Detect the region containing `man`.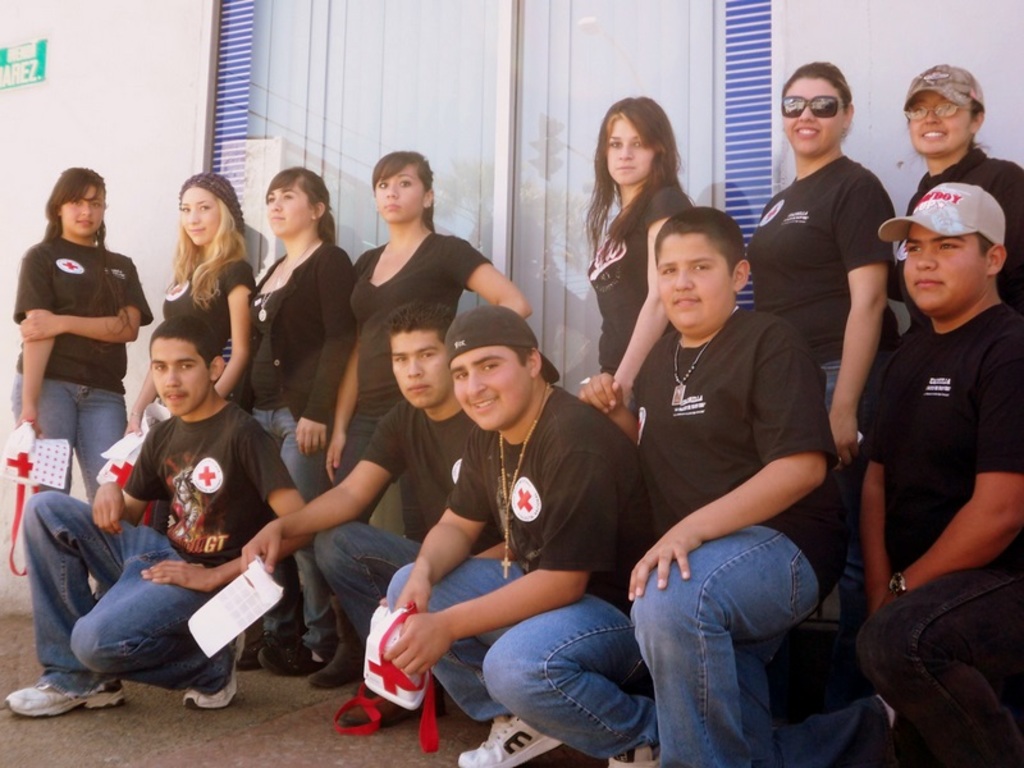
(383, 307, 672, 767).
